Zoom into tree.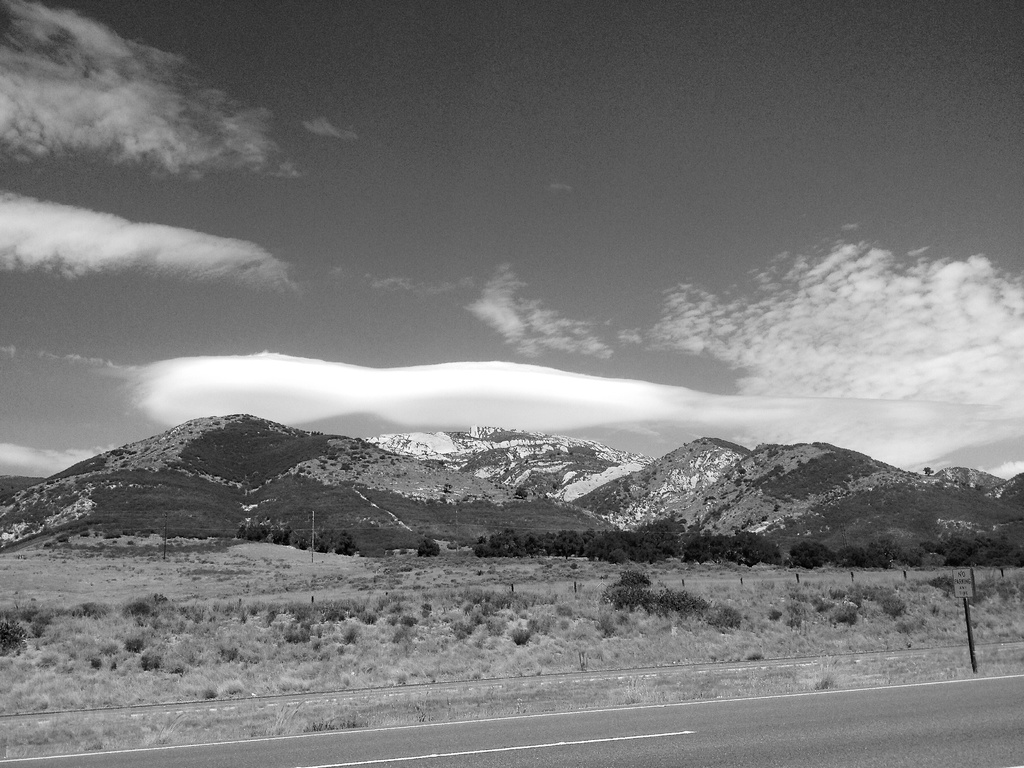
Zoom target: {"x1": 920, "y1": 467, "x2": 935, "y2": 476}.
